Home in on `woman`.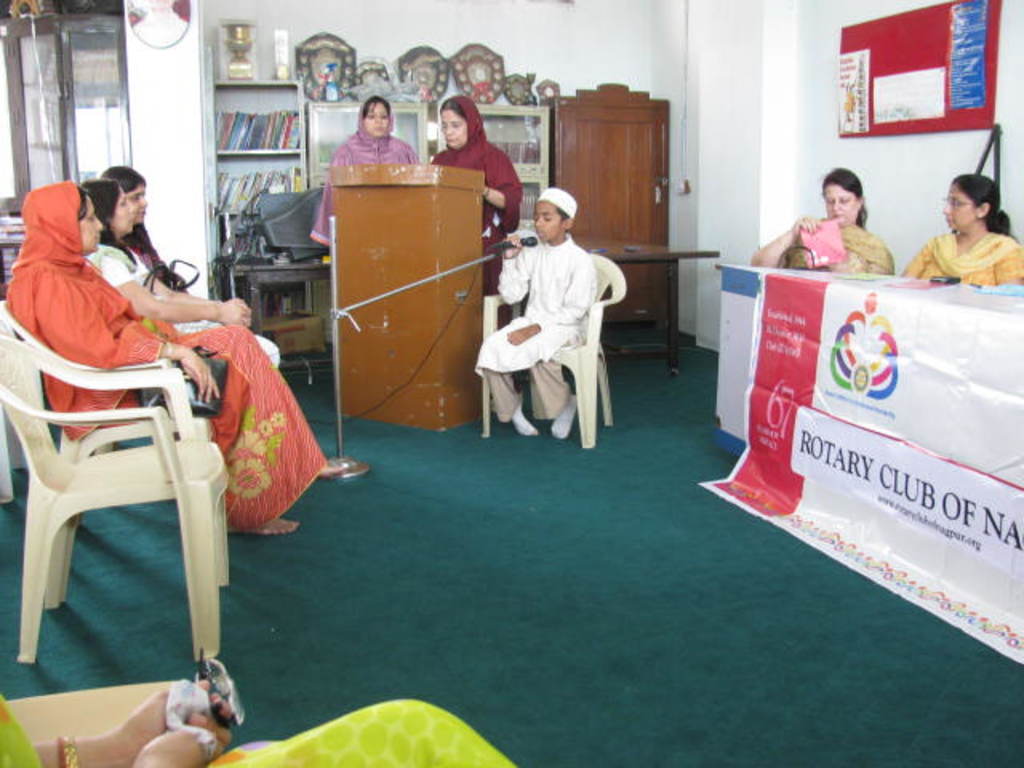
Homed in at <bbox>432, 96, 522, 331</bbox>.
